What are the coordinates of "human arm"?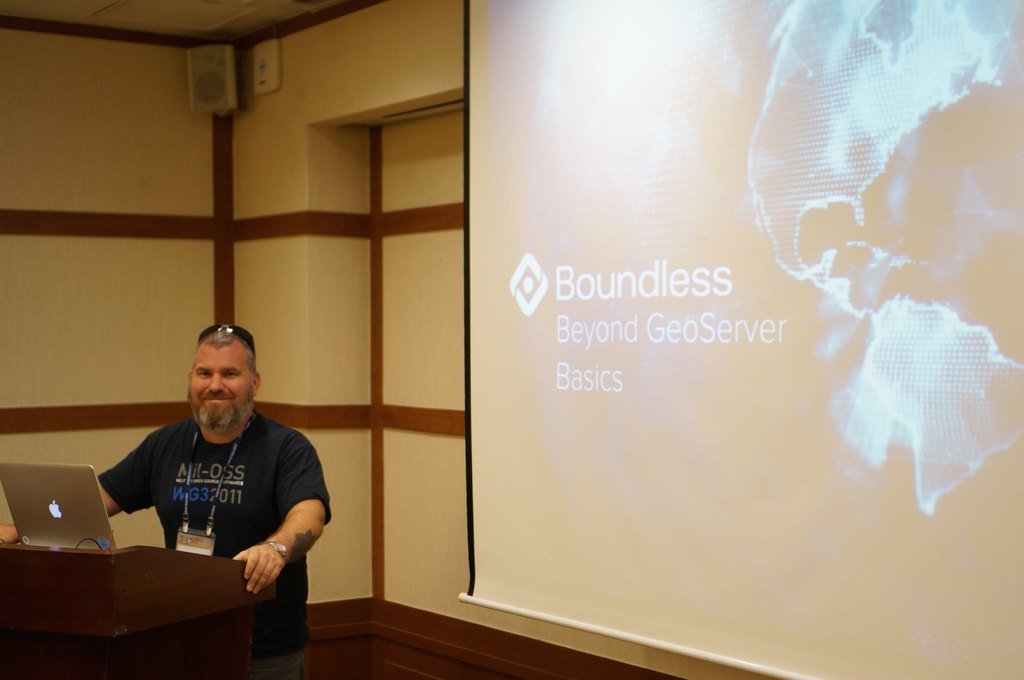
(0,425,168,553).
